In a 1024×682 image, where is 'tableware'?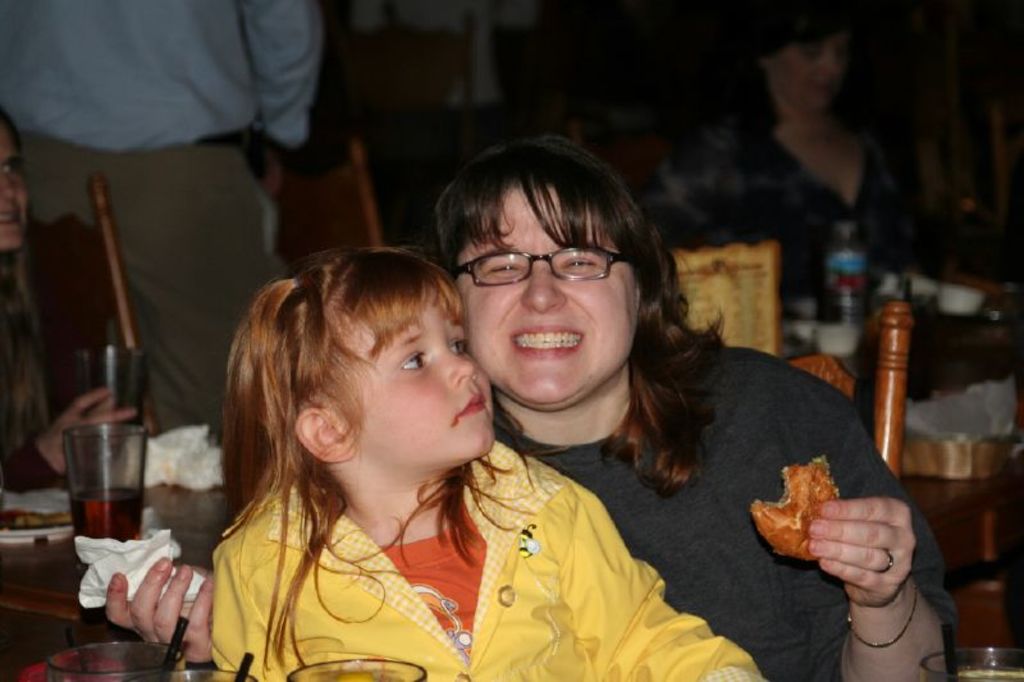
{"x1": 45, "y1": 413, "x2": 161, "y2": 575}.
